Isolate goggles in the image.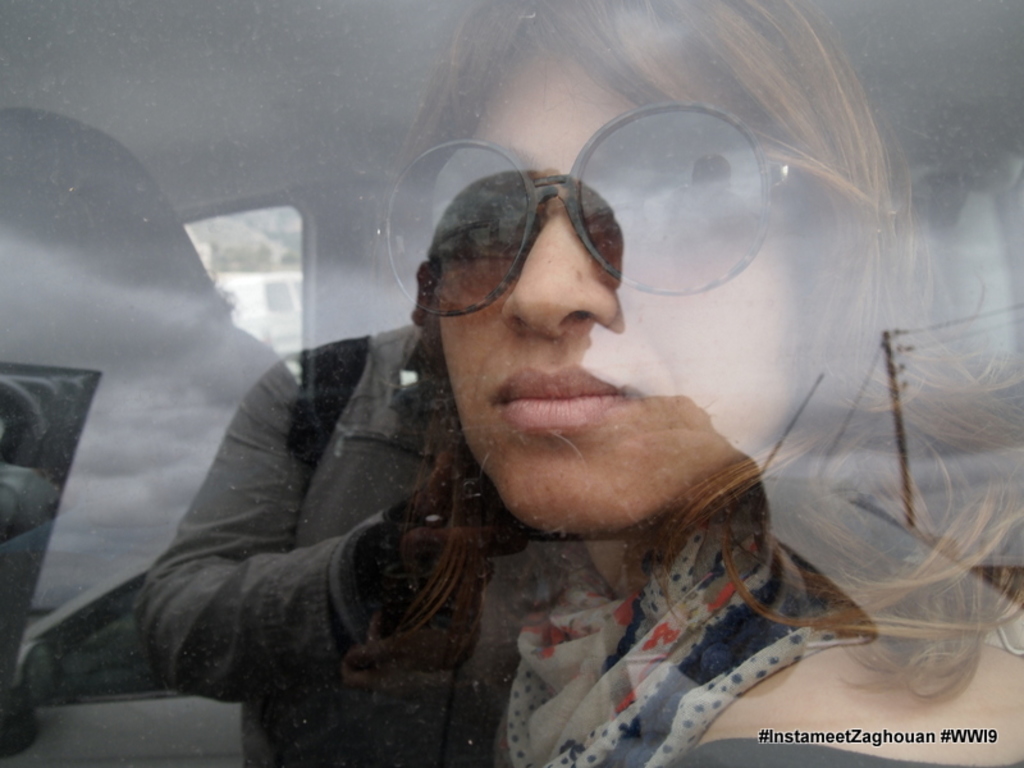
Isolated region: locate(407, 128, 745, 337).
